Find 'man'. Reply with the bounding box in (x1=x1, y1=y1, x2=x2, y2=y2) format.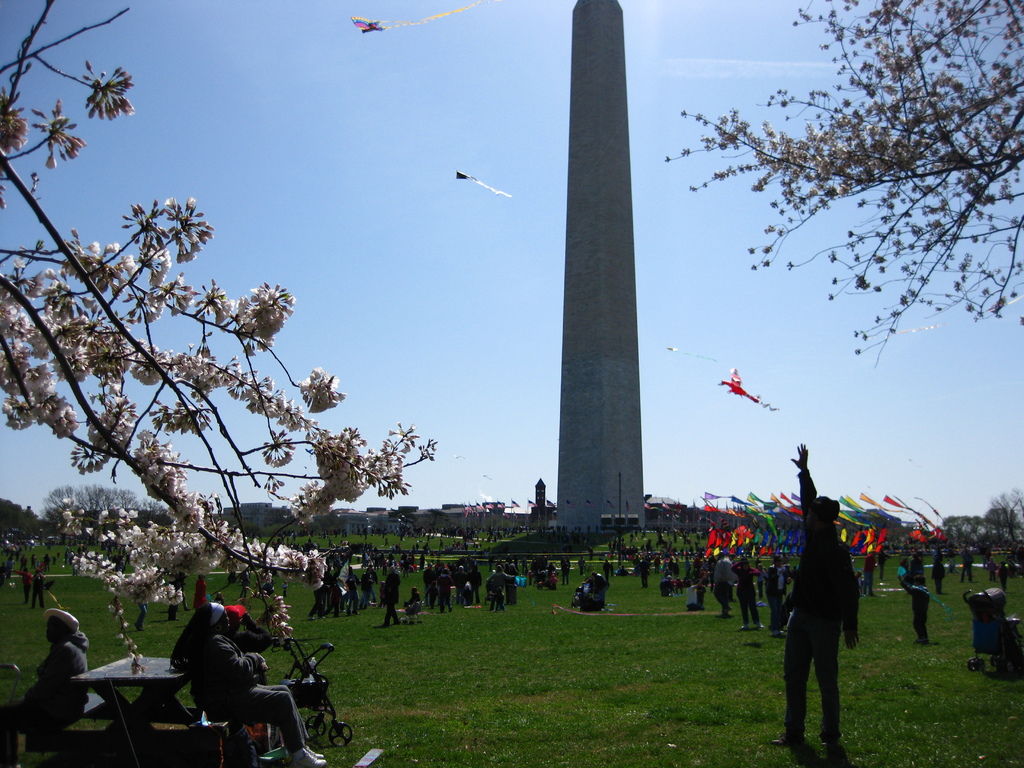
(x1=780, y1=479, x2=872, y2=749).
